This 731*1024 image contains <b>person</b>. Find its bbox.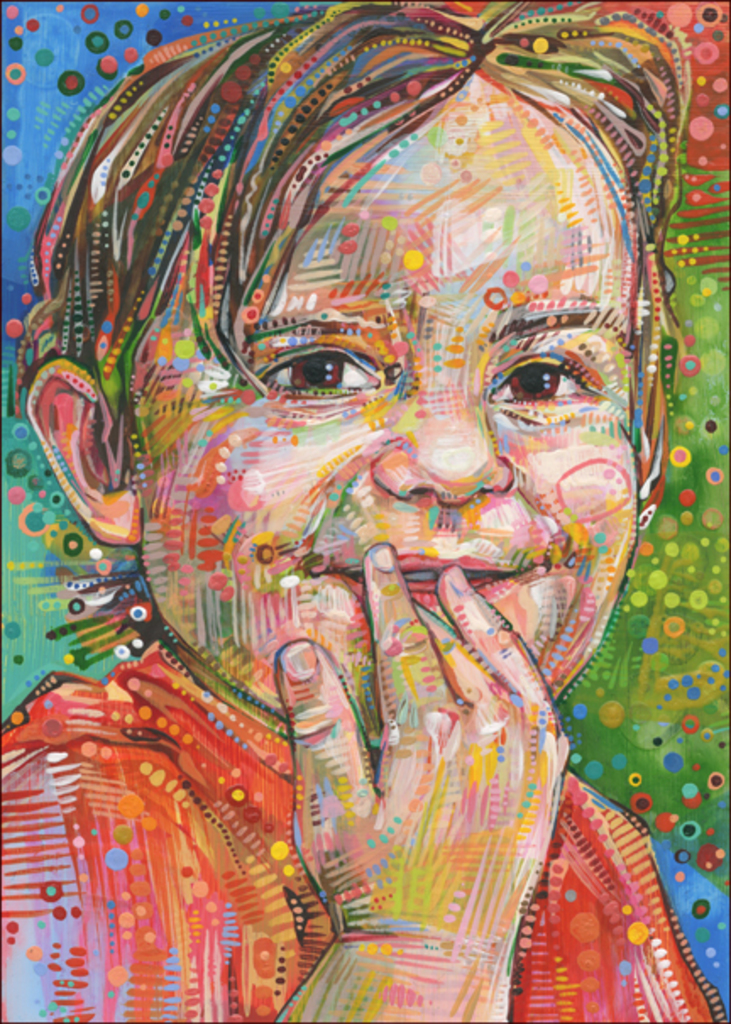
BBox(93, 54, 694, 1005).
